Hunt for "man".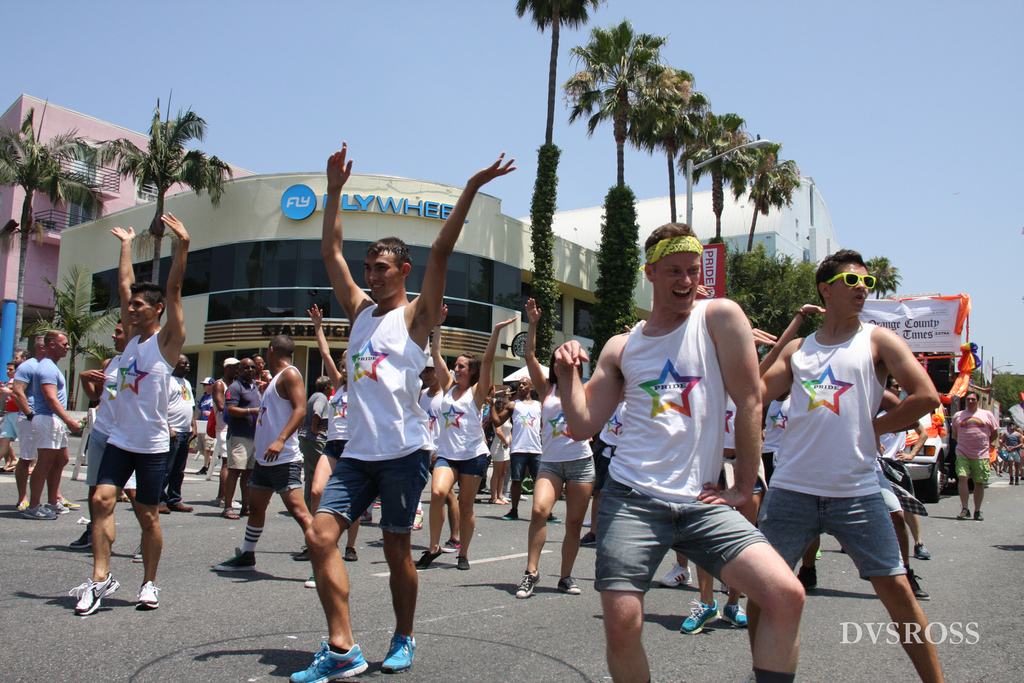
Hunted down at {"x1": 950, "y1": 388, "x2": 1000, "y2": 520}.
